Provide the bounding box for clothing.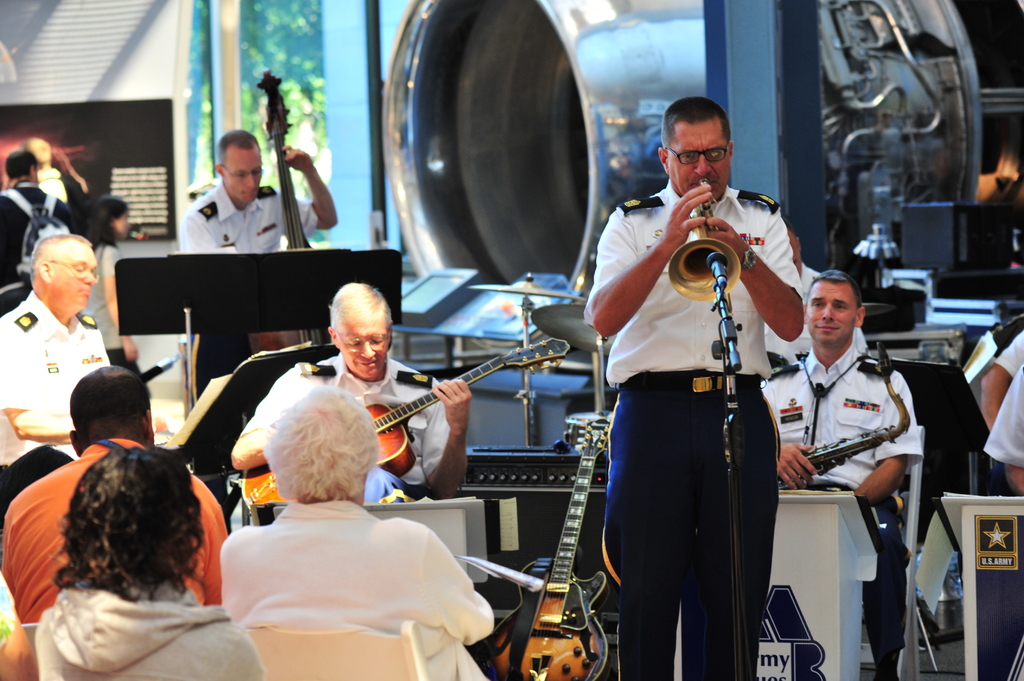
582, 180, 815, 680.
